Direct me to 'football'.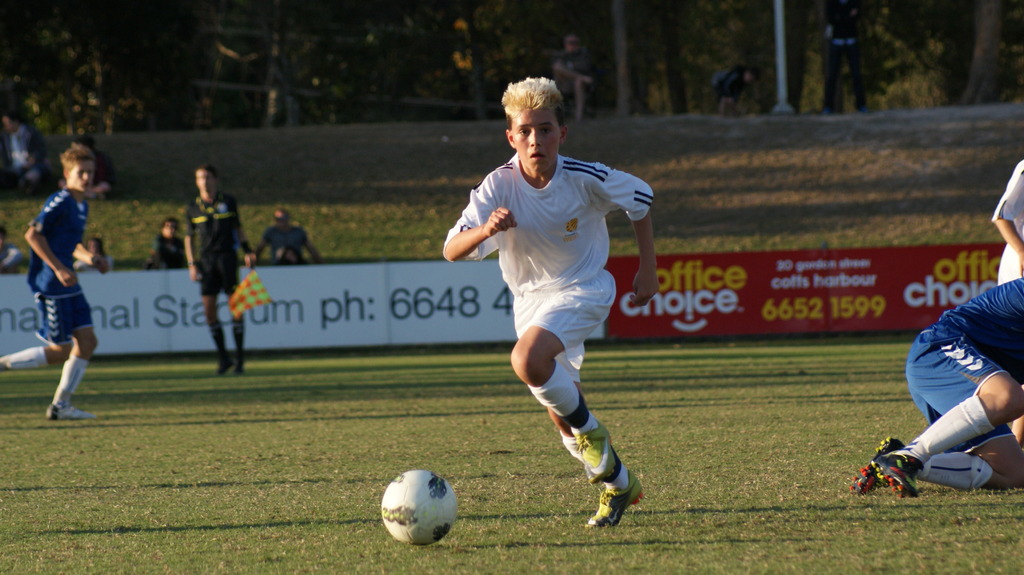
Direction: {"x1": 385, "y1": 471, "x2": 458, "y2": 546}.
